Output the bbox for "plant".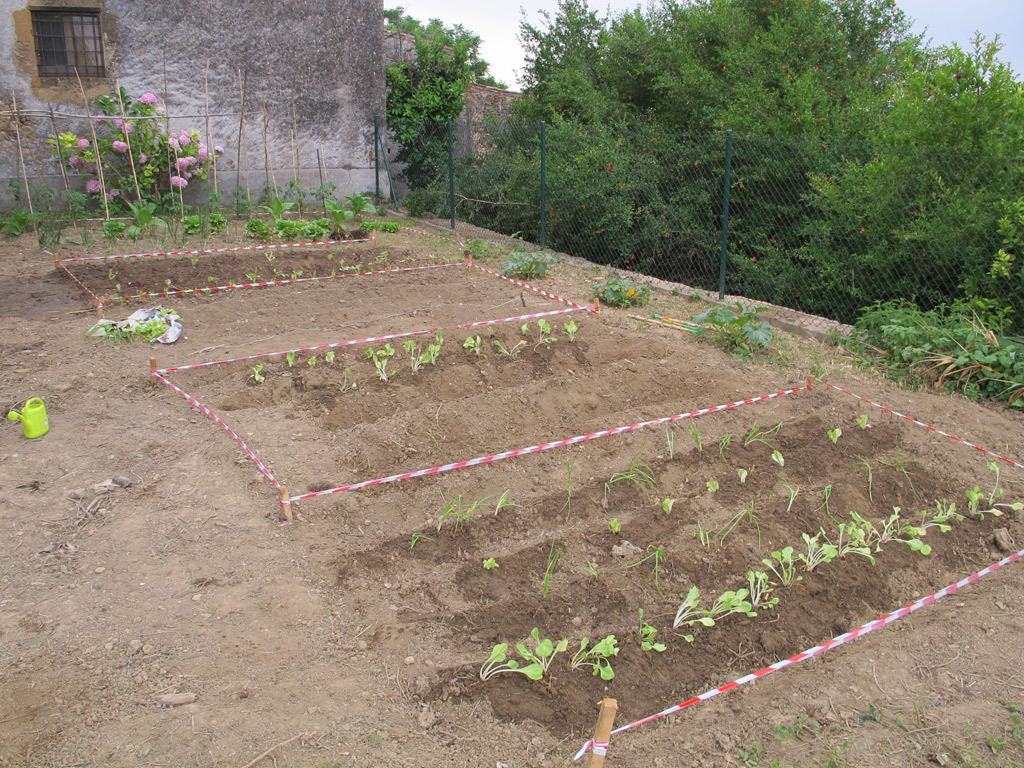
pyautogui.locateOnScreen(494, 336, 529, 358).
